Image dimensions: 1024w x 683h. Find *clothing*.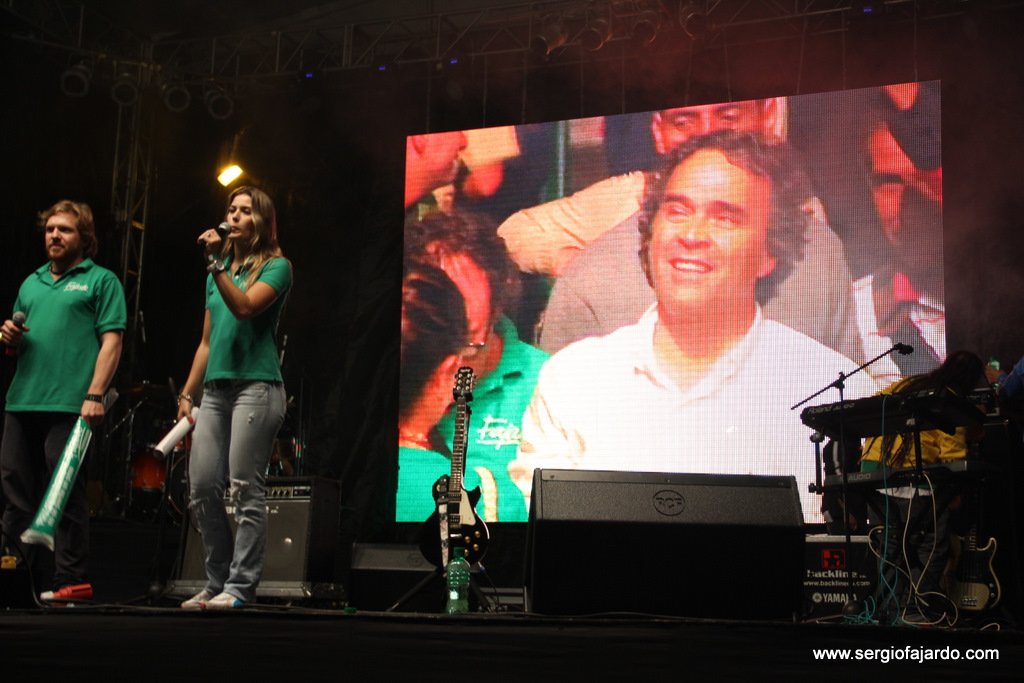
box(492, 168, 649, 279).
